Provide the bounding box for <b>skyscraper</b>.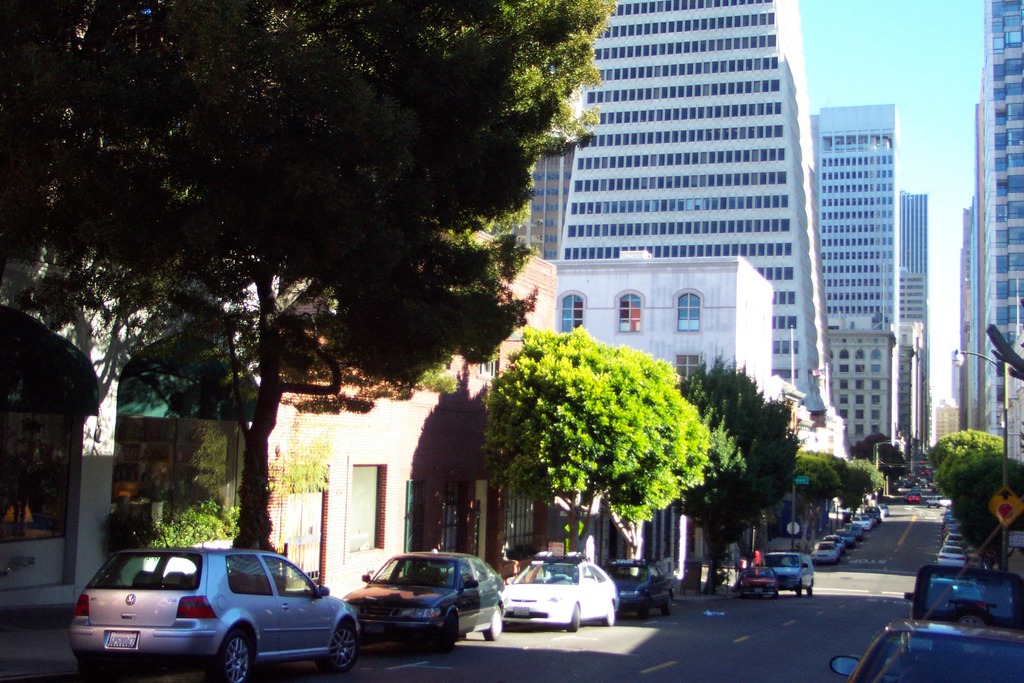
809:103:904:465.
